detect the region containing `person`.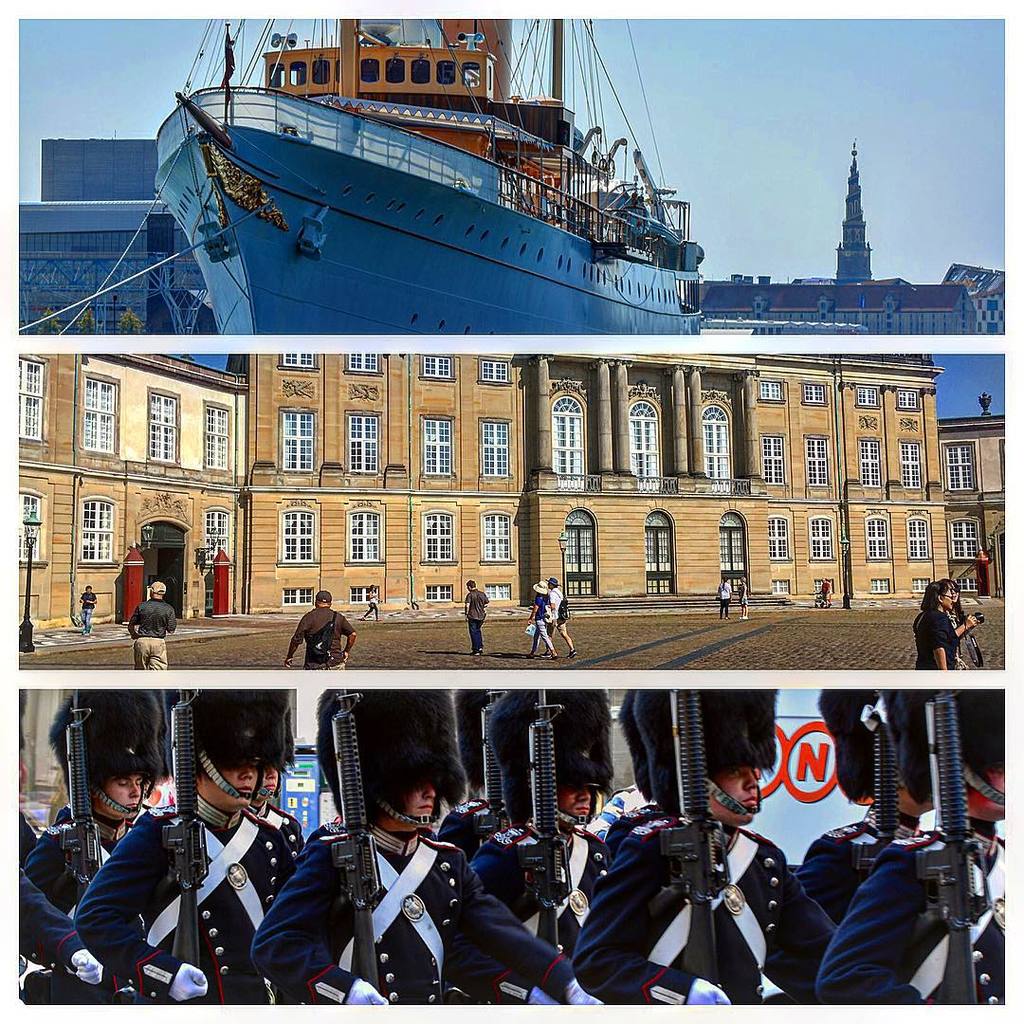
{"left": 944, "top": 579, "right": 980, "bottom": 667}.
